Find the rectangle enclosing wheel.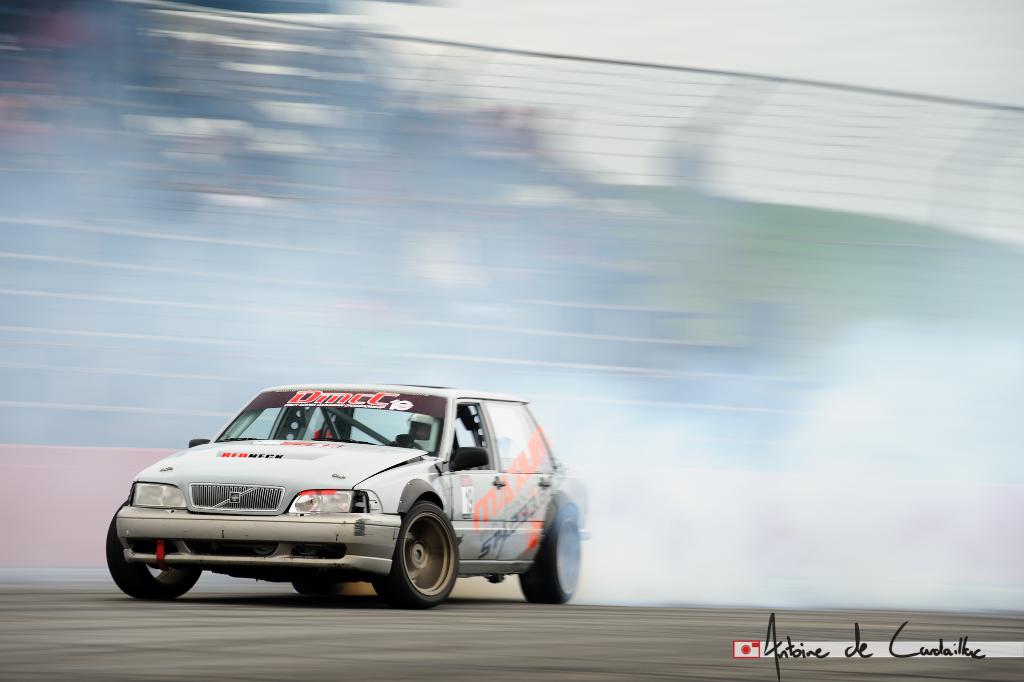
crop(104, 500, 208, 604).
